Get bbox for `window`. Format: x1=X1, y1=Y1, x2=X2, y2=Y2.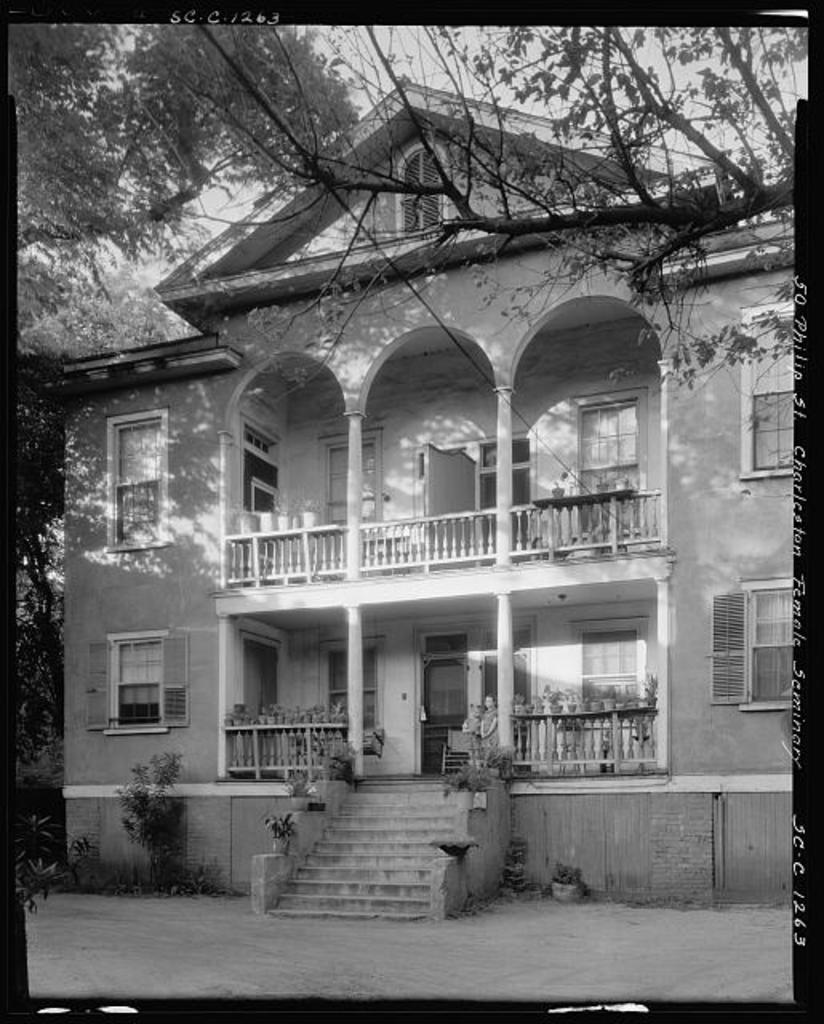
x1=102, y1=408, x2=171, y2=549.
